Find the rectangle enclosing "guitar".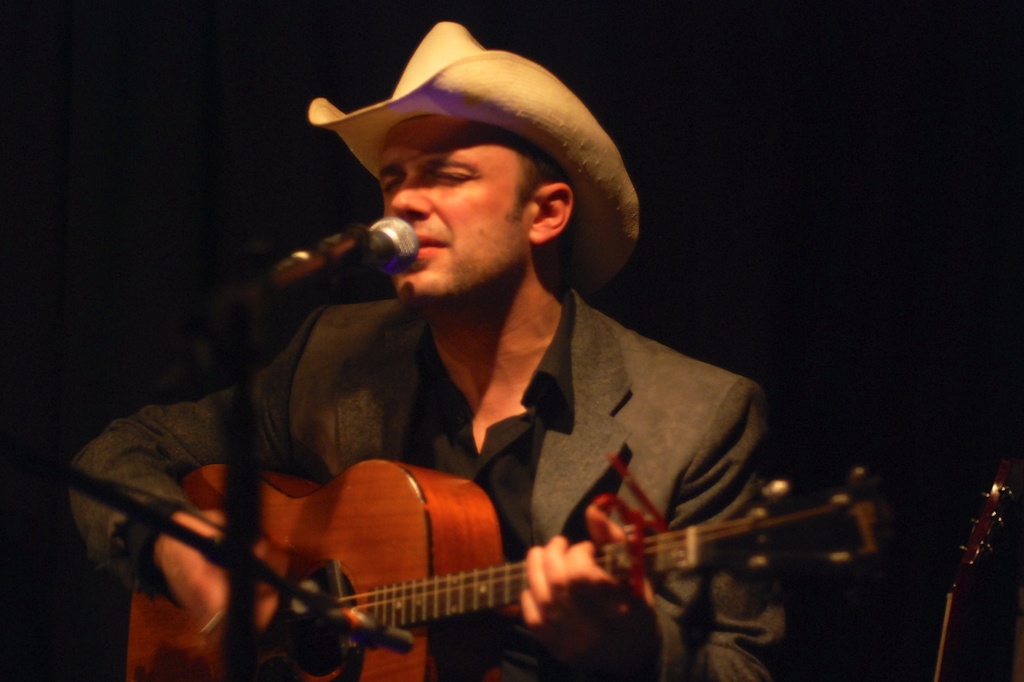
l=924, t=450, r=1023, b=681.
